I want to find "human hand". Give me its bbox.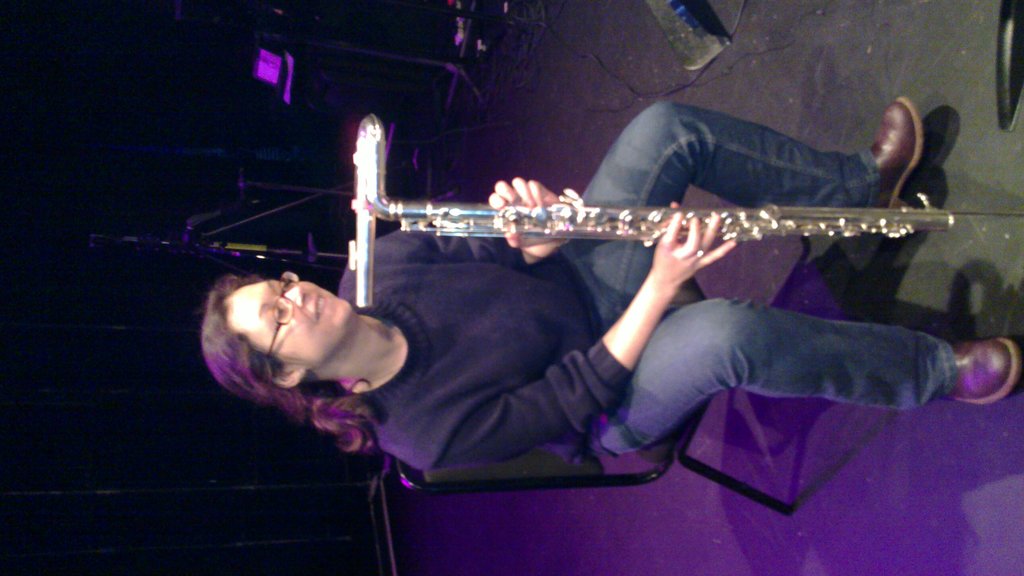
<region>486, 174, 570, 258</region>.
